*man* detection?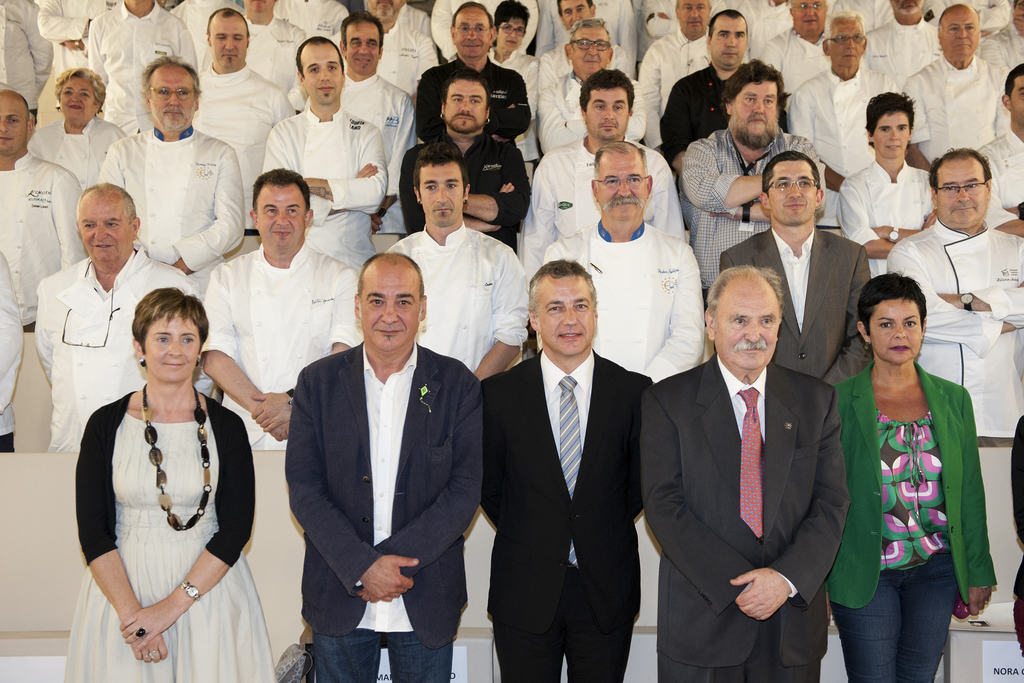
region(332, 0, 444, 90)
